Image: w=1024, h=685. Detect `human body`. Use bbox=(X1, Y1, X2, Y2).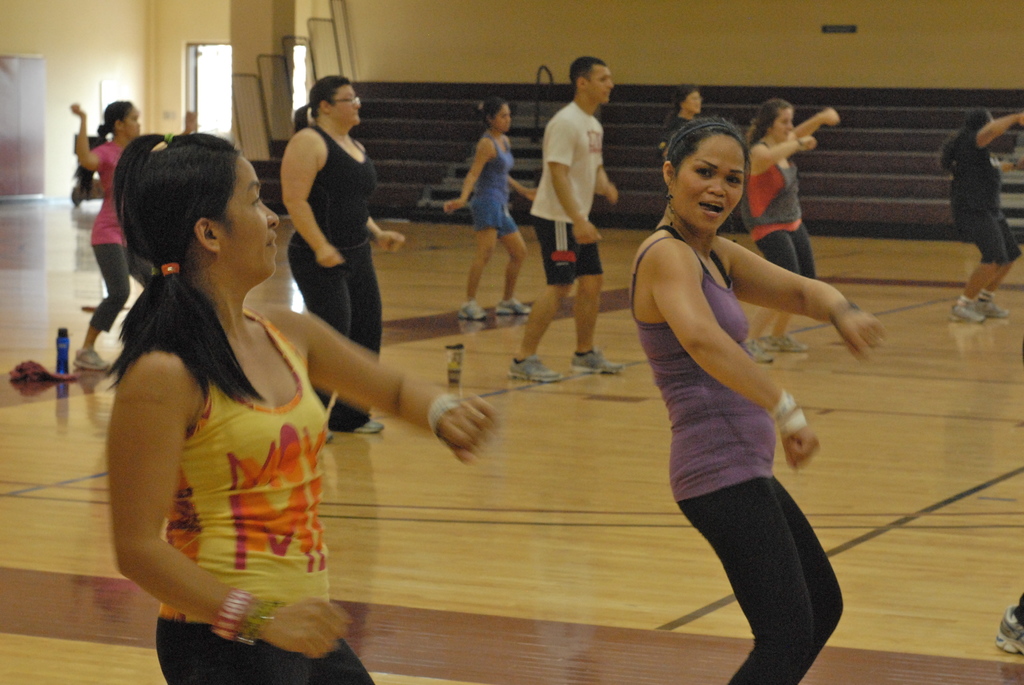
bbox=(938, 108, 1023, 332).
